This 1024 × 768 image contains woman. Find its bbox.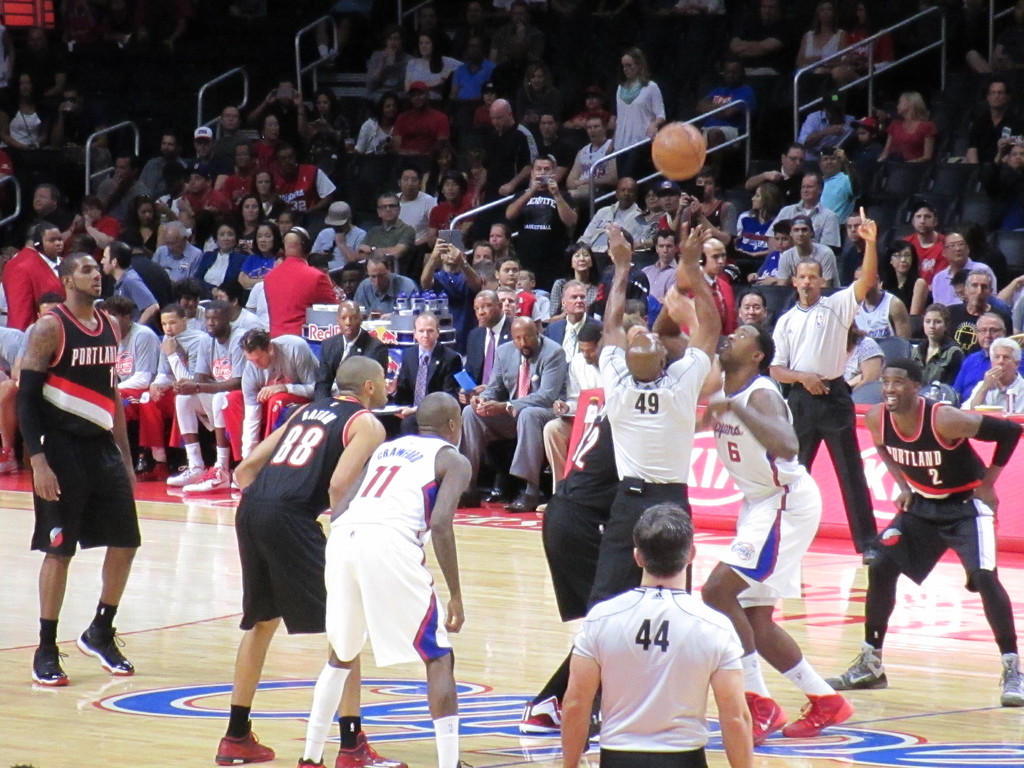
[398, 29, 461, 109].
